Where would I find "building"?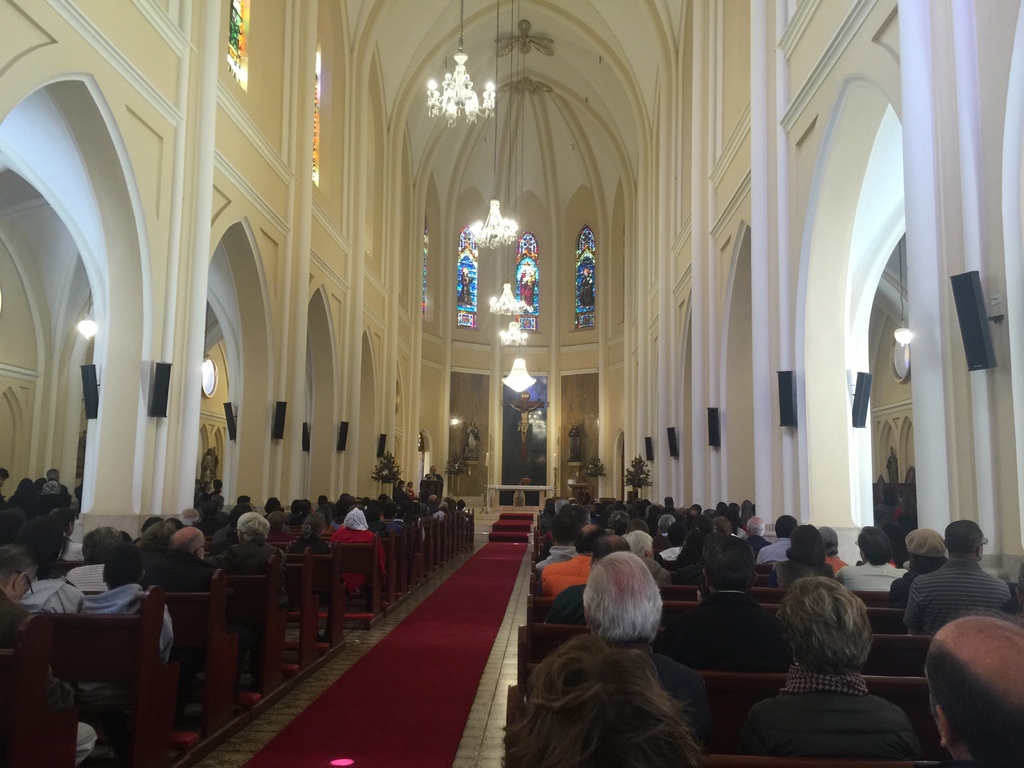
At detection(0, 0, 1023, 767).
